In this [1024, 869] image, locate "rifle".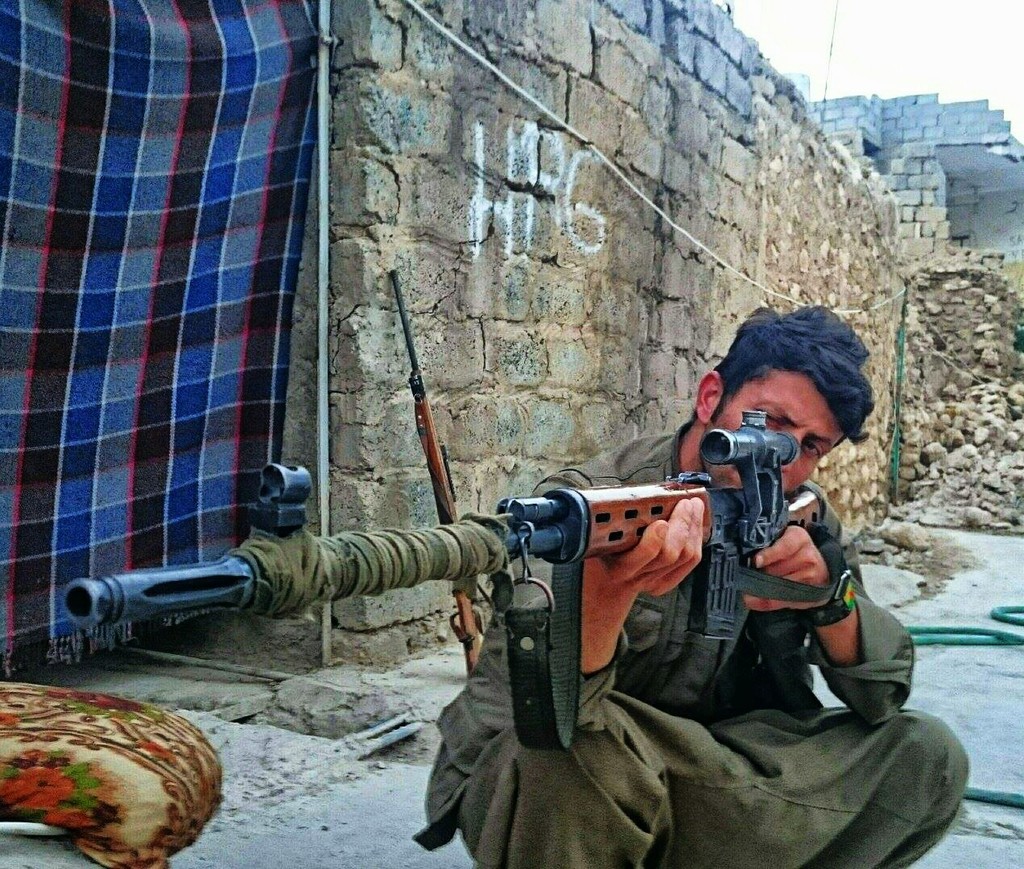
Bounding box: region(105, 437, 911, 741).
